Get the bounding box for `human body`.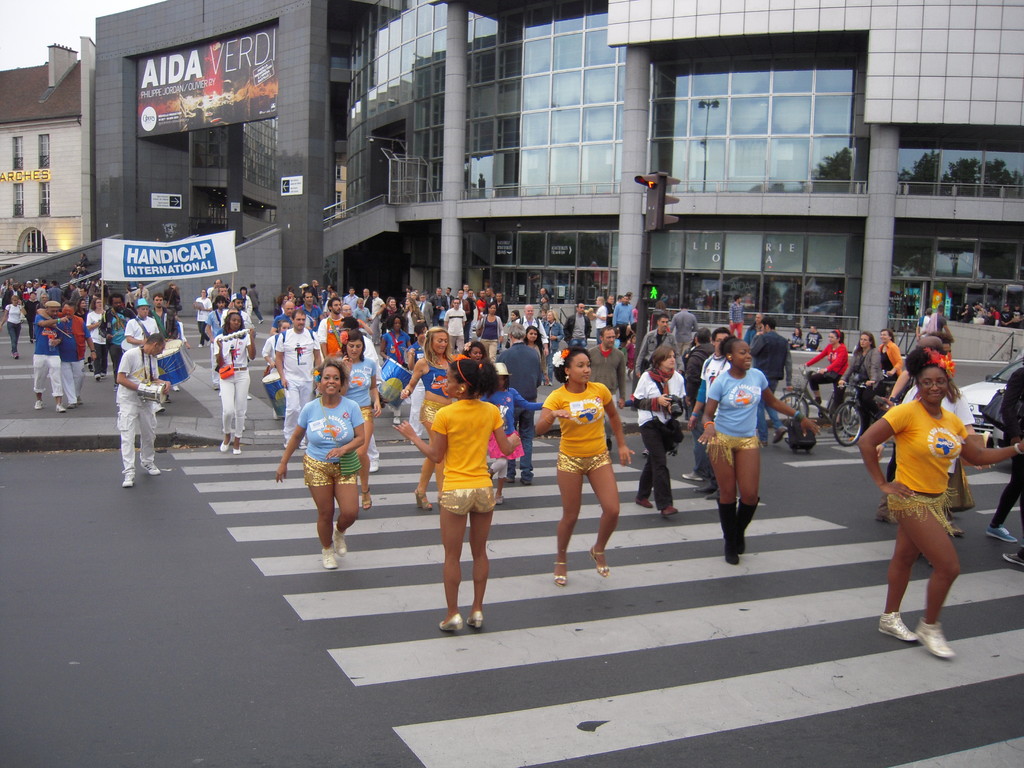
box=[840, 346, 893, 433].
